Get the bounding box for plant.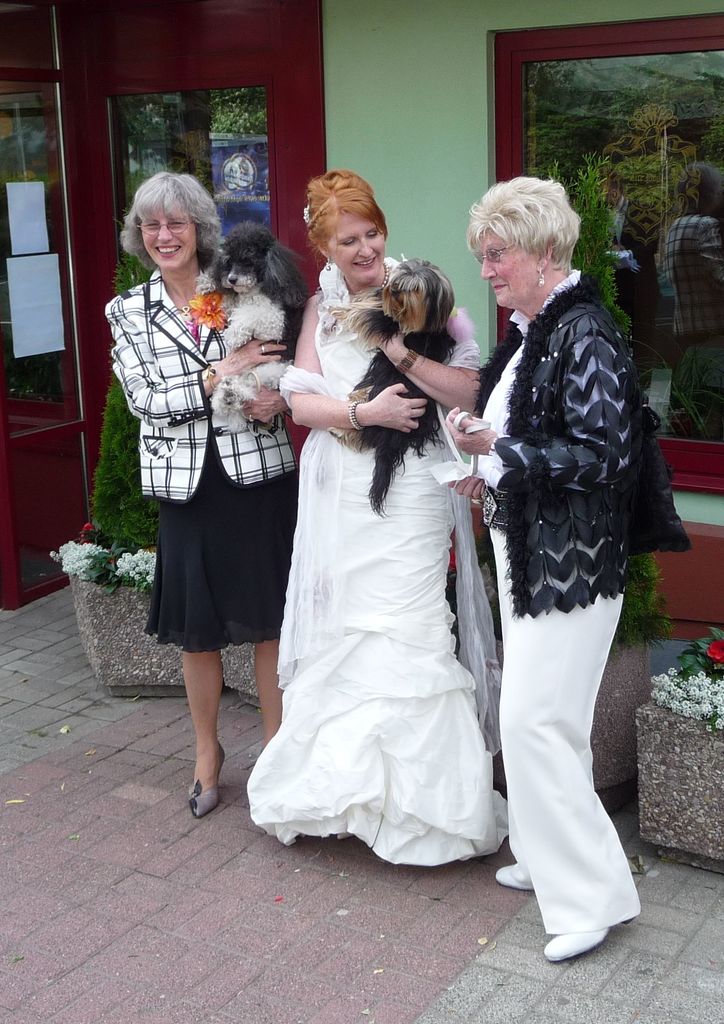
l=49, t=203, r=159, b=593.
